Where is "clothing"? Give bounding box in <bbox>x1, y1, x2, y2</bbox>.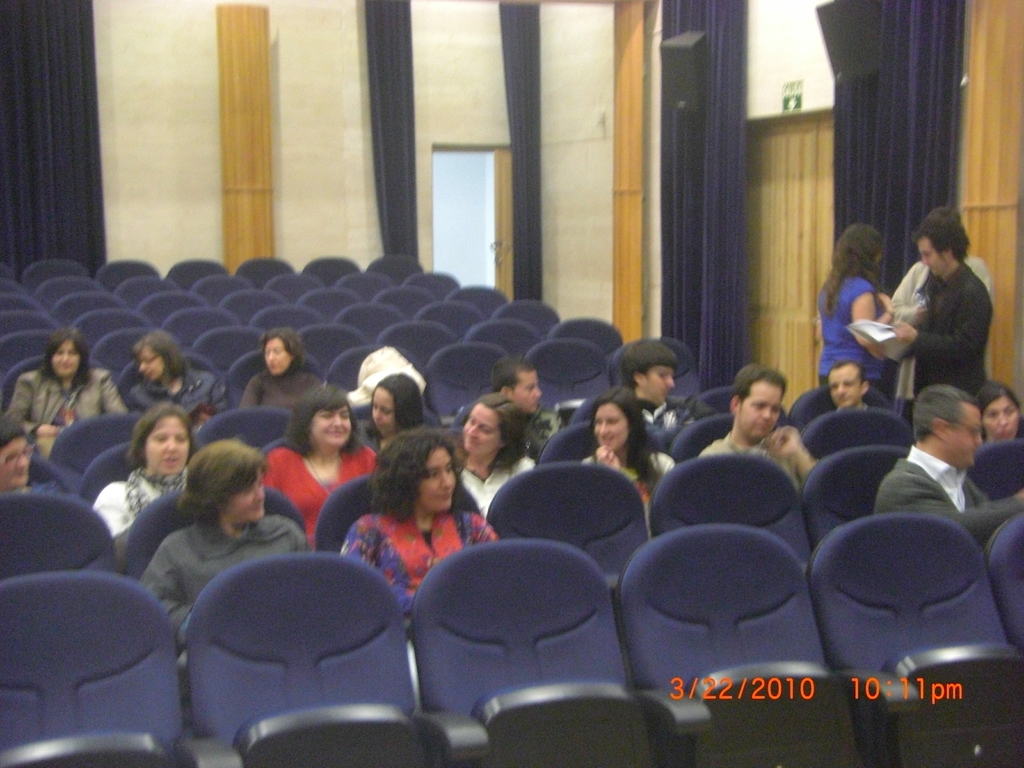
<bbox>639, 392, 723, 435</bbox>.
